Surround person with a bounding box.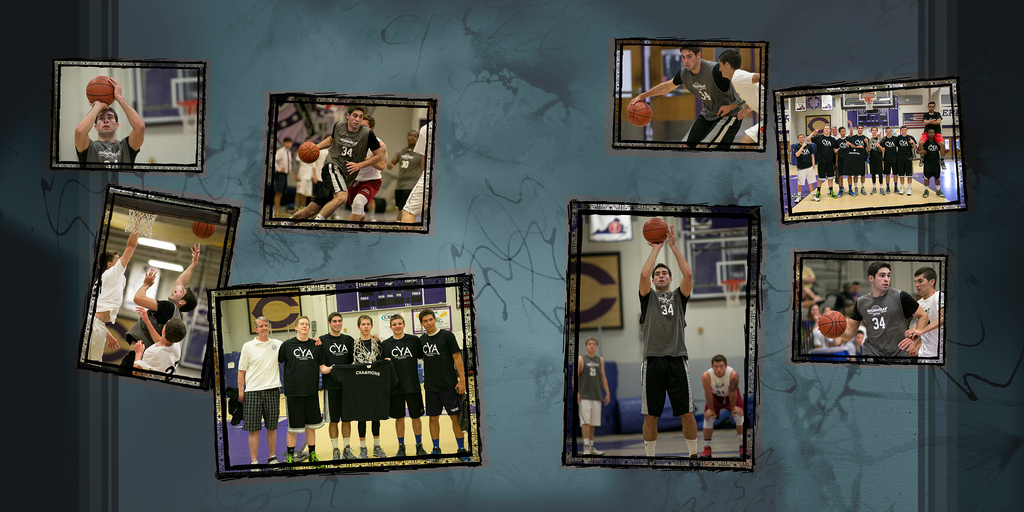
(123, 241, 198, 368).
